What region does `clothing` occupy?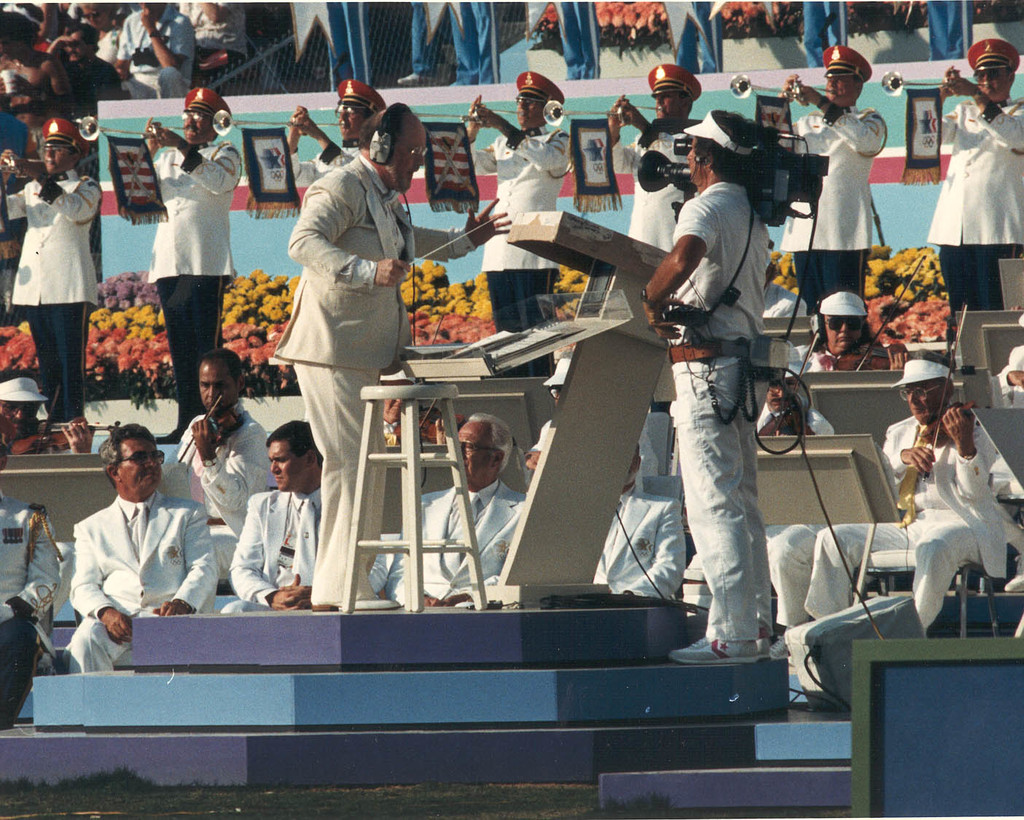
bbox=(803, 353, 1007, 632).
